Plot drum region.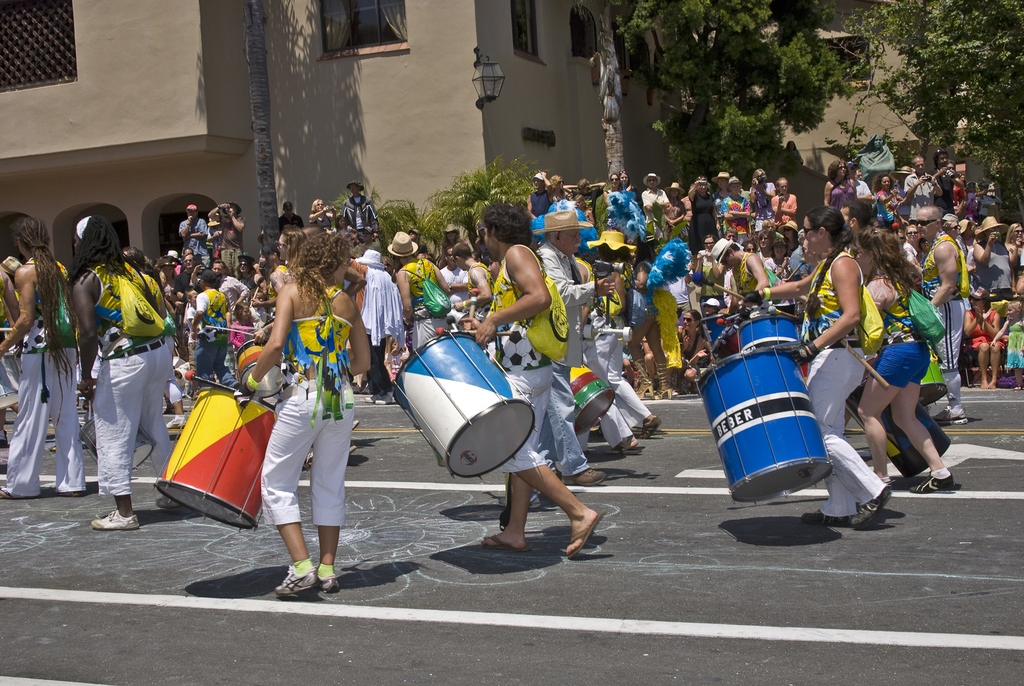
Plotted at BBox(77, 413, 154, 470).
